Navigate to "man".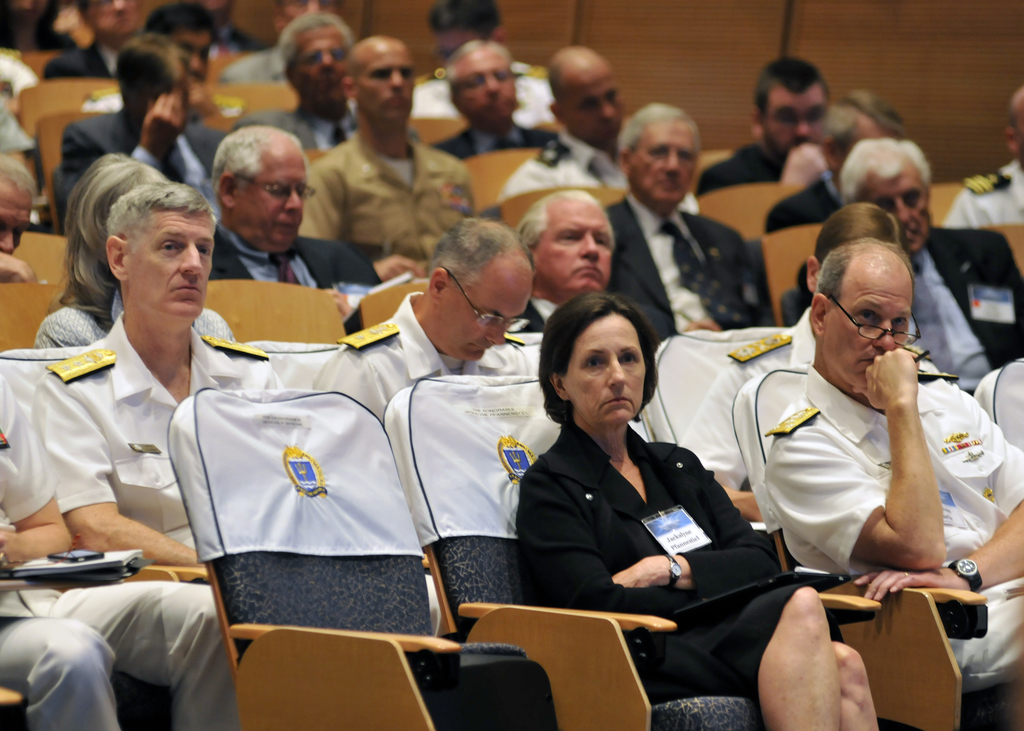
Navigation target: {"left": 57, "top": 198, "right": 302, "bottom": 584}.
